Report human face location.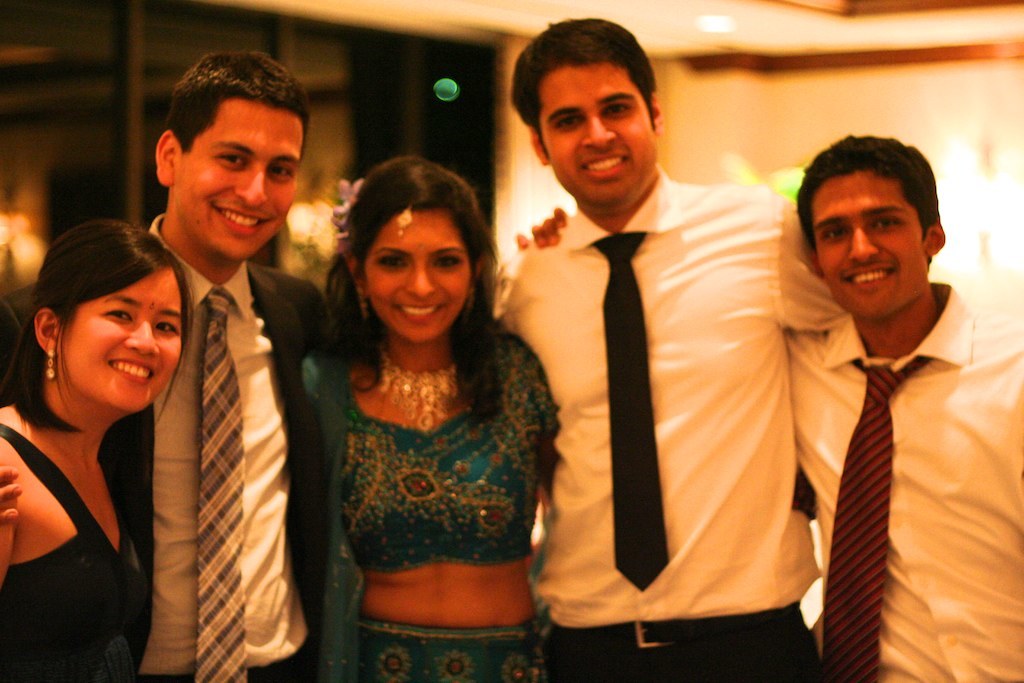
Report: bbox(360, 203, 473, 344).
